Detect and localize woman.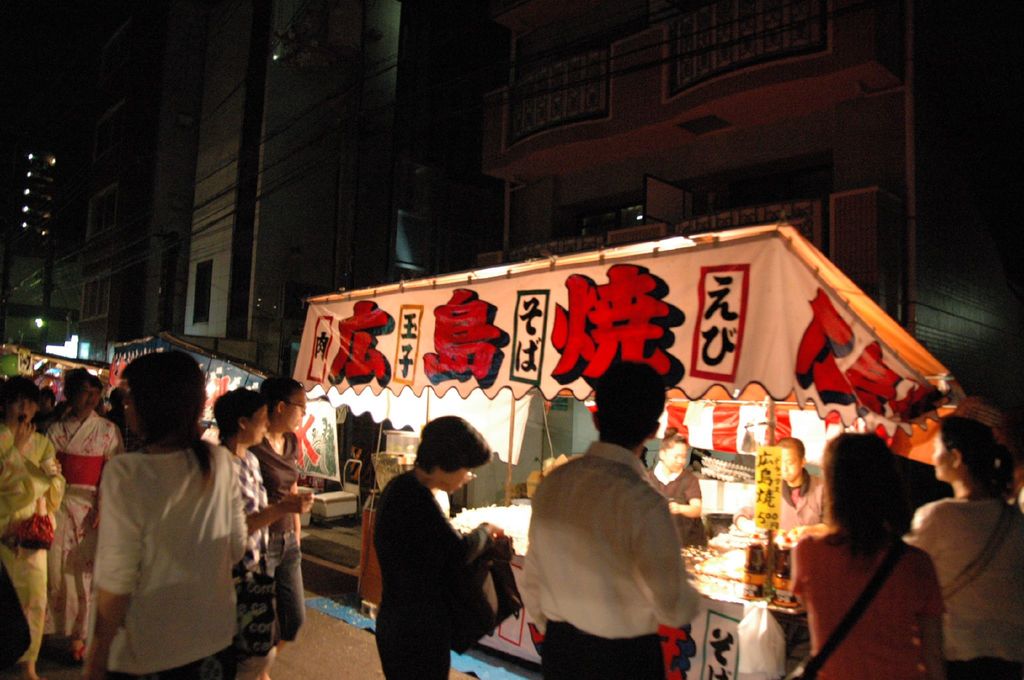
Localized at crop(646, 428, 712, 549).
